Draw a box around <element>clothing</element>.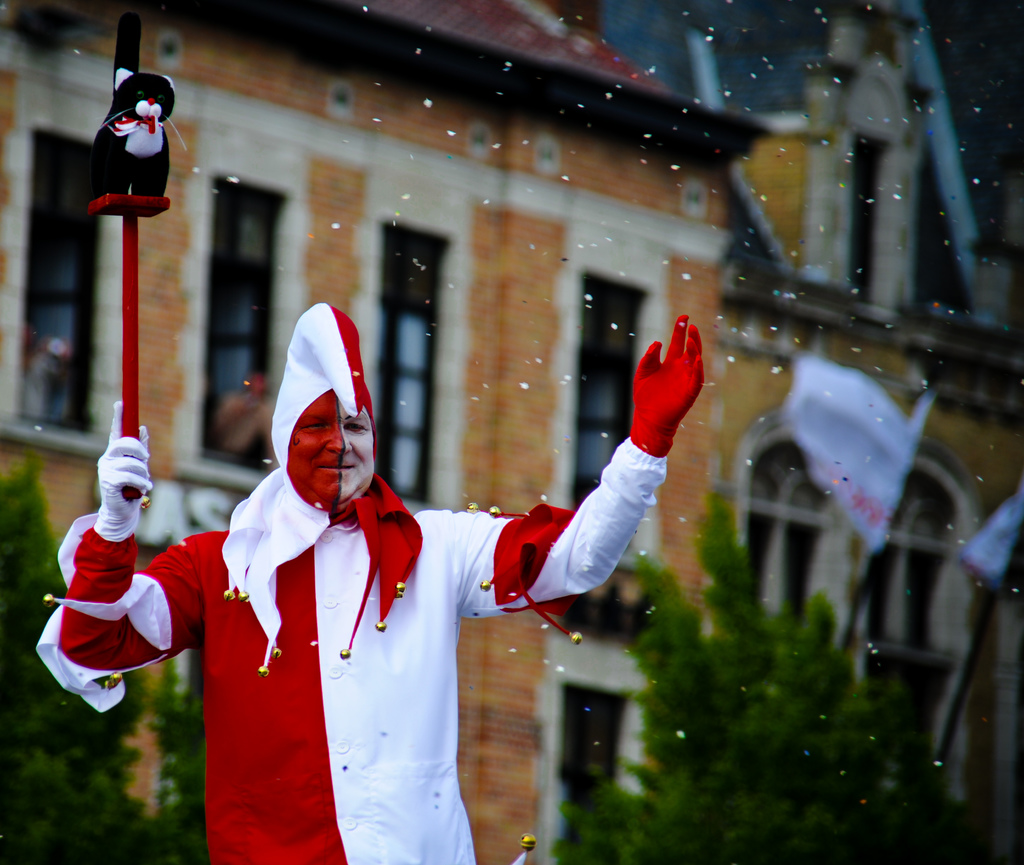
<region>34, 456, 672, 864</region>.
